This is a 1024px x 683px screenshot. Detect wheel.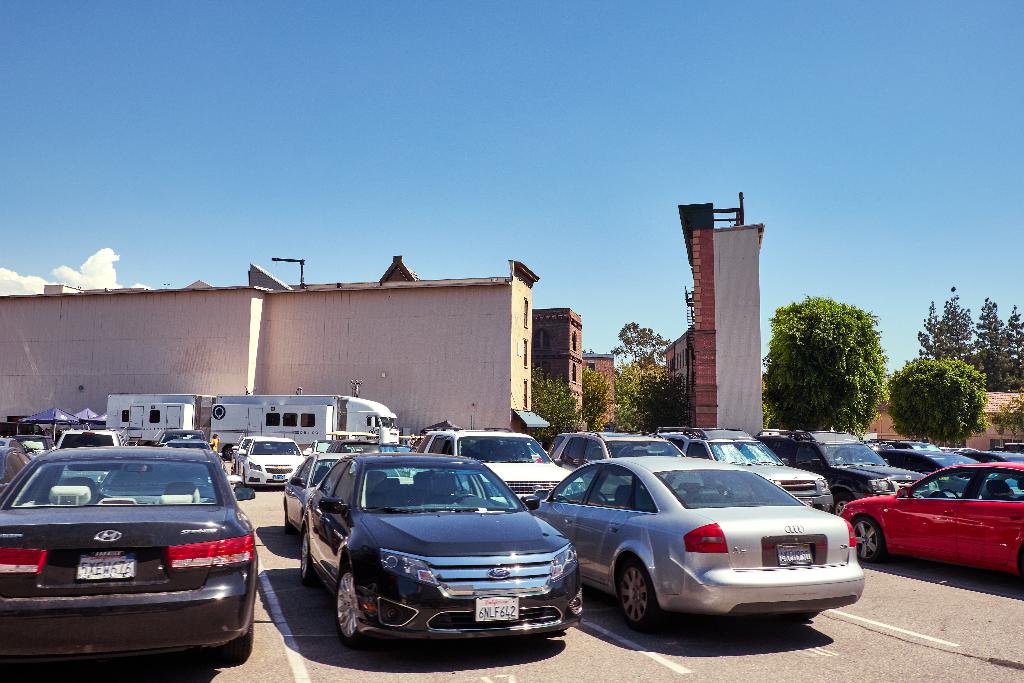
x1=850, y1=514, x2=886, y2=562.
